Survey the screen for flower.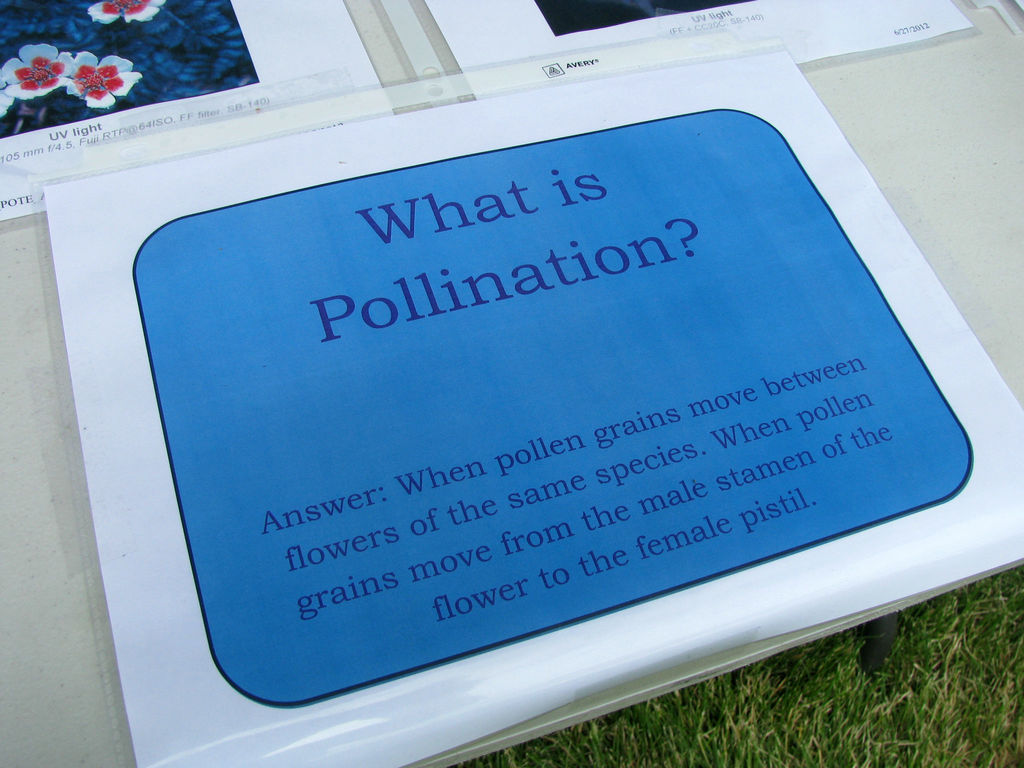
Survey found: BBox(69, 48, 139, 109).
